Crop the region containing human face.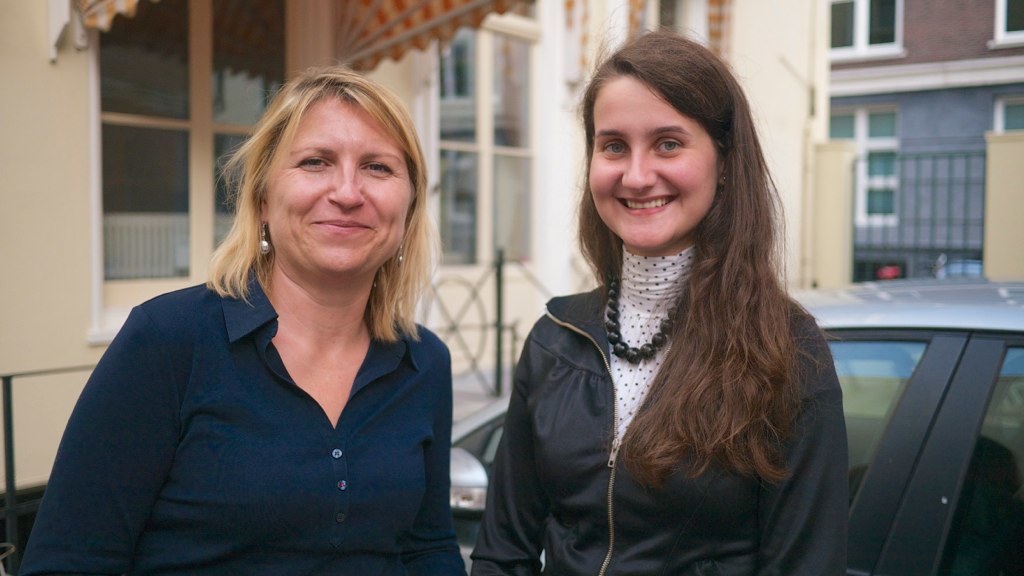
Crop region: 267, 94, 414, 279.
